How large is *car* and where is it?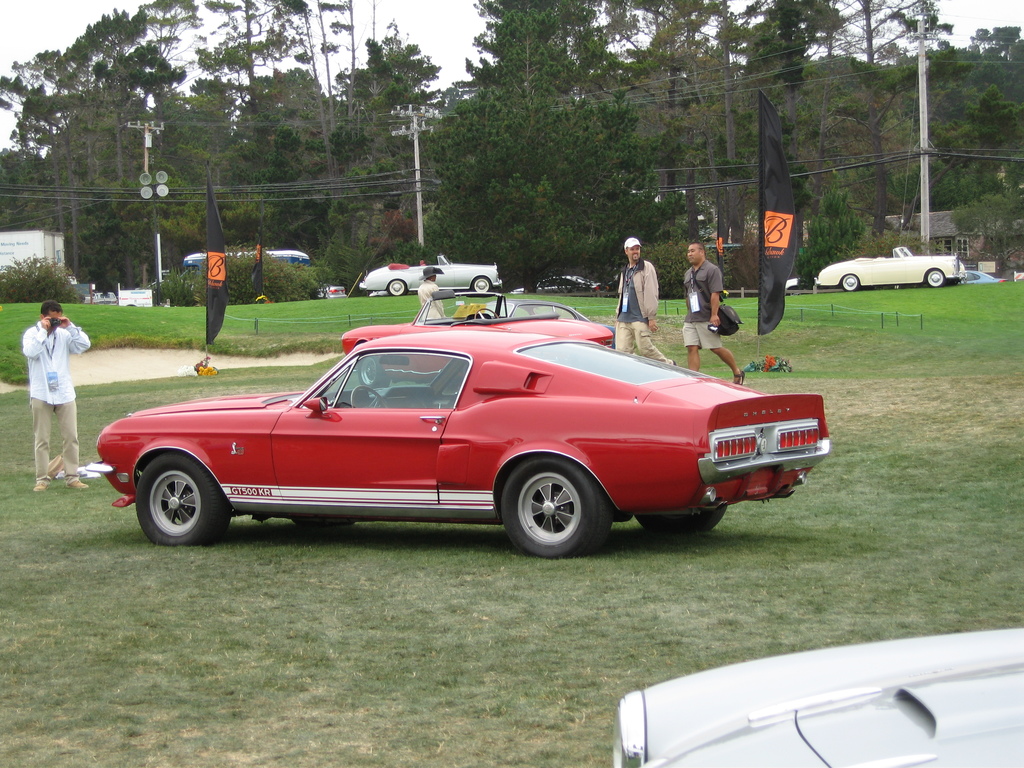
Bounding box: bbox(609, 627, 1023, 767).
